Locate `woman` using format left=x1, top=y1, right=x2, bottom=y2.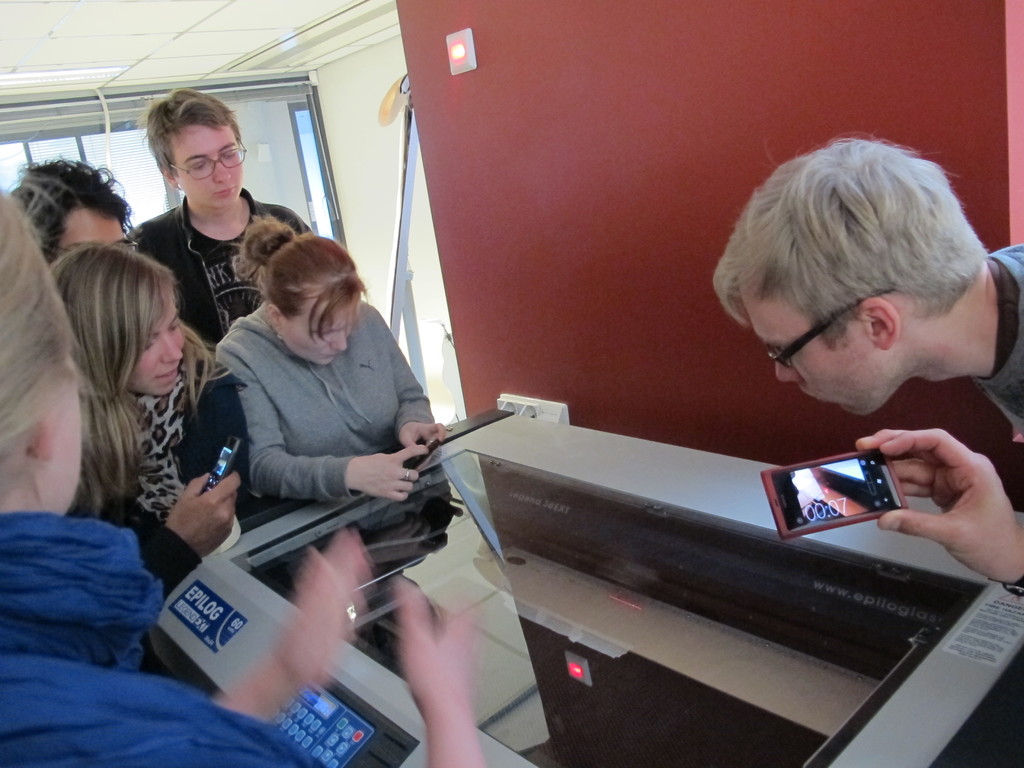
left=7, top=151, right=140, bottom=259.
